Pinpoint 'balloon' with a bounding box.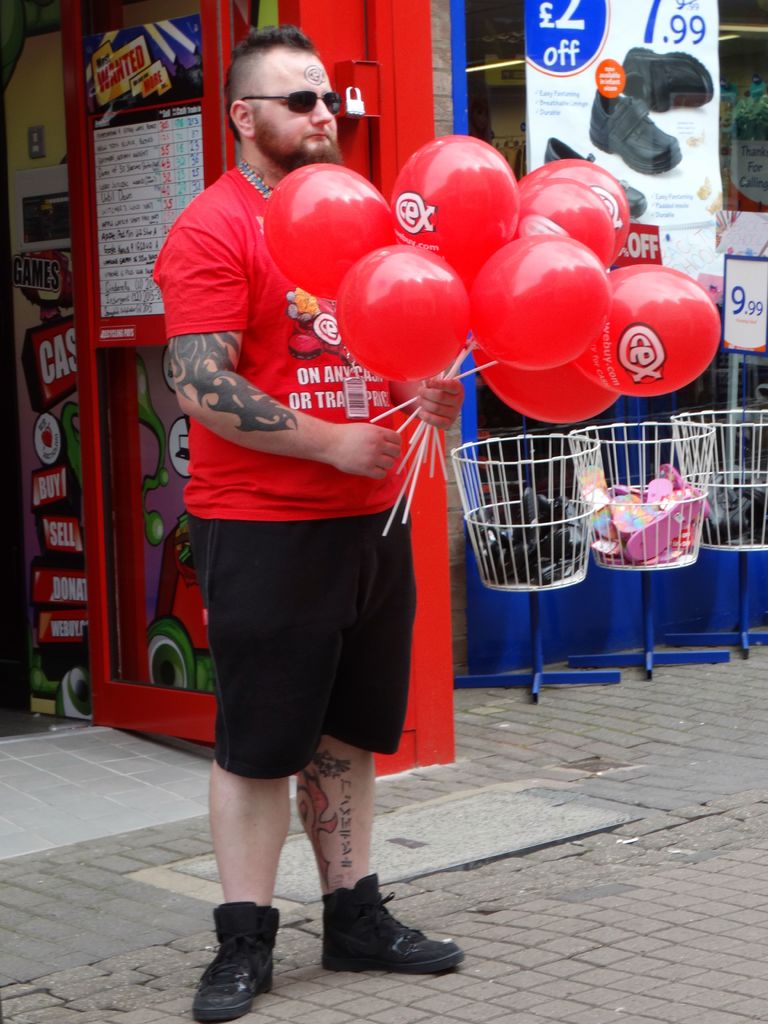
crop(511, 158, 632, 262).
